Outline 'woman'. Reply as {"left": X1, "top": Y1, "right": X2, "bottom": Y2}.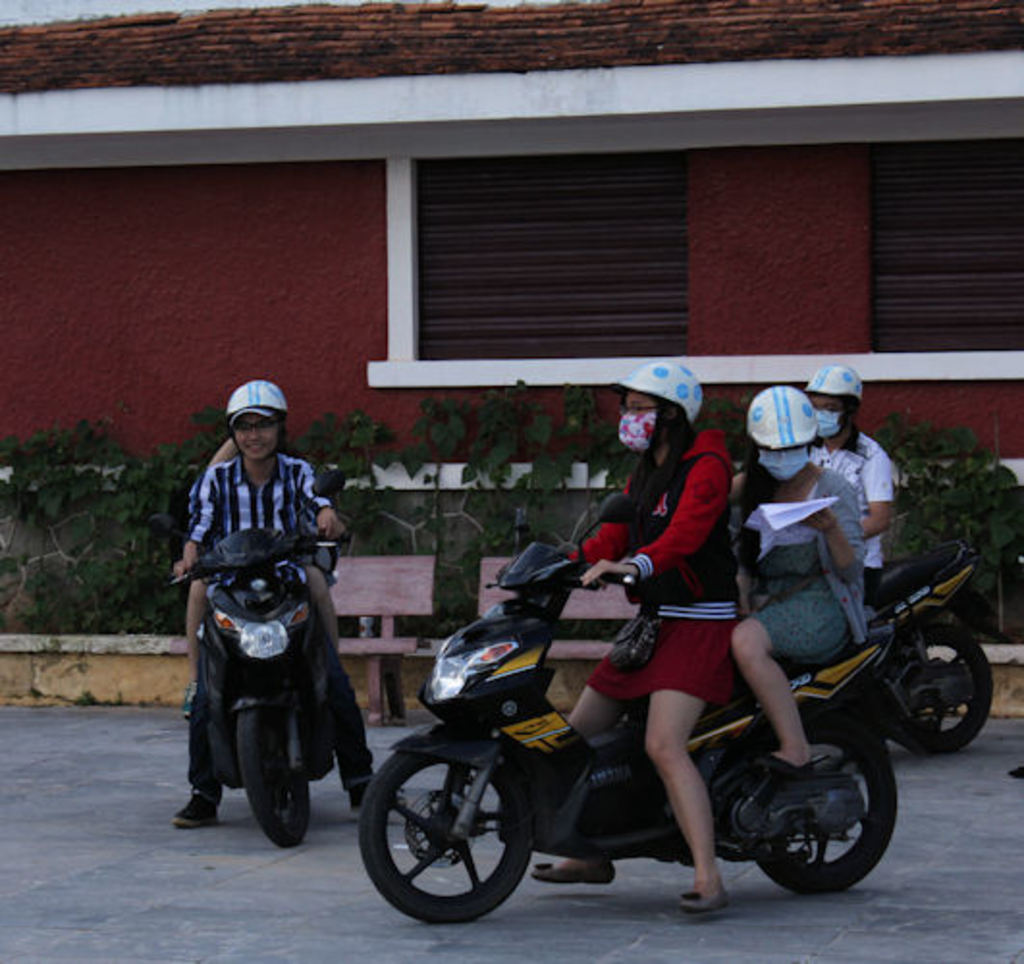
{"left": 170, "top": 364, "right": 359, "bottom": 854}.
